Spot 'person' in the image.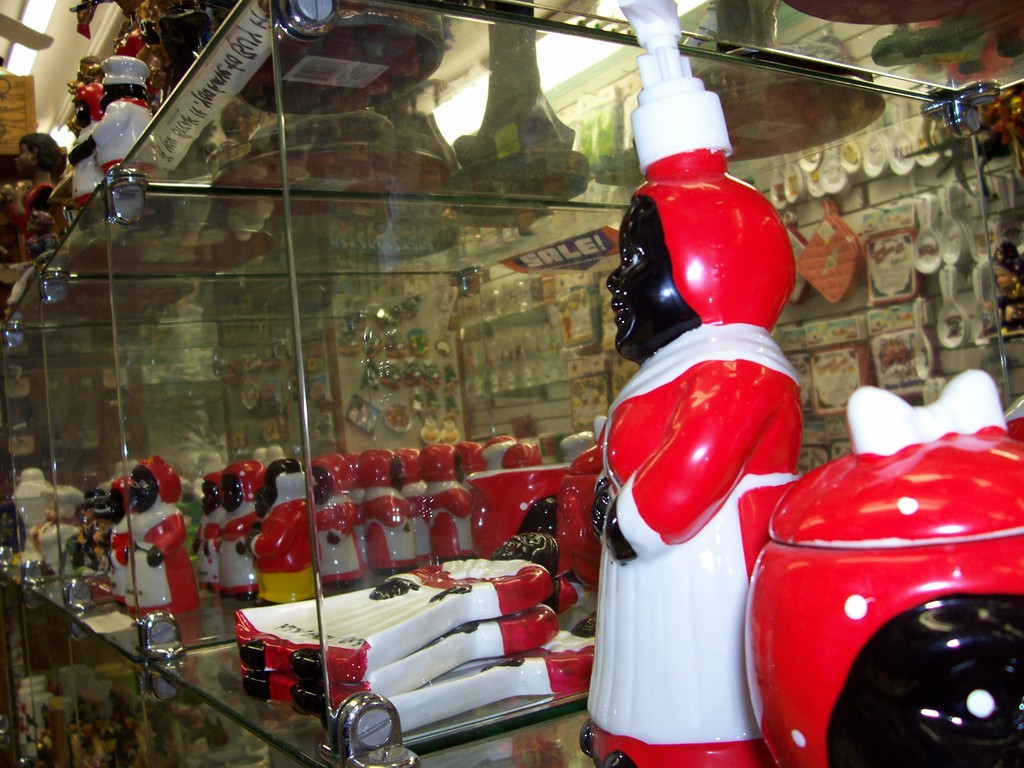
'person' found at {"left": 214, "top": 98, "right": 259, "bottom": 157}.
